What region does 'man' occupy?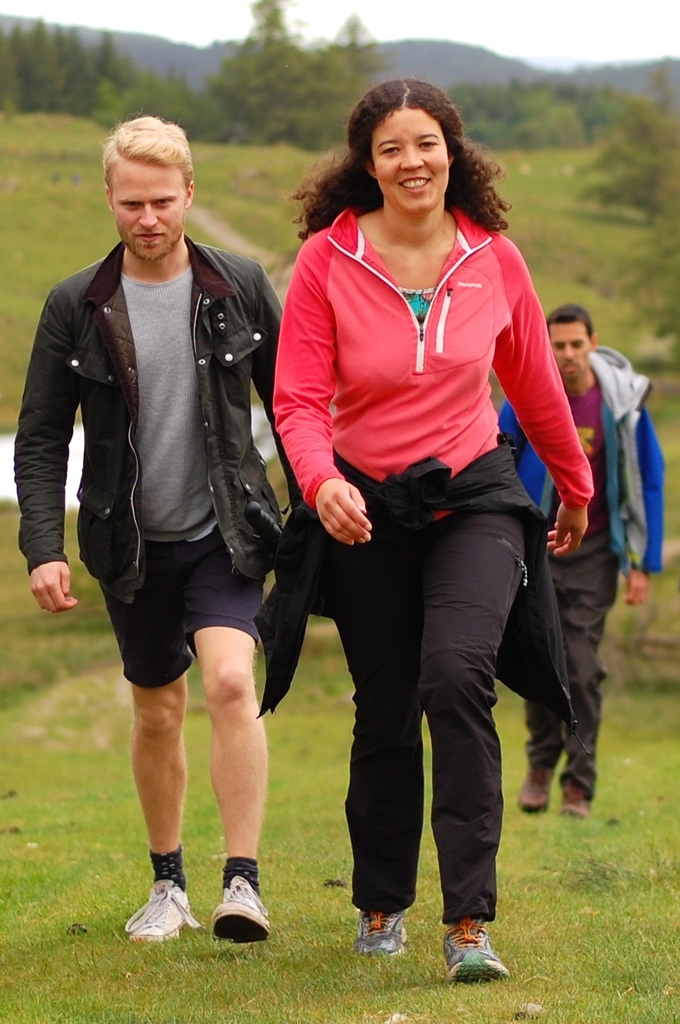
[x1=17, y1=110, x2=328, y2=901].
